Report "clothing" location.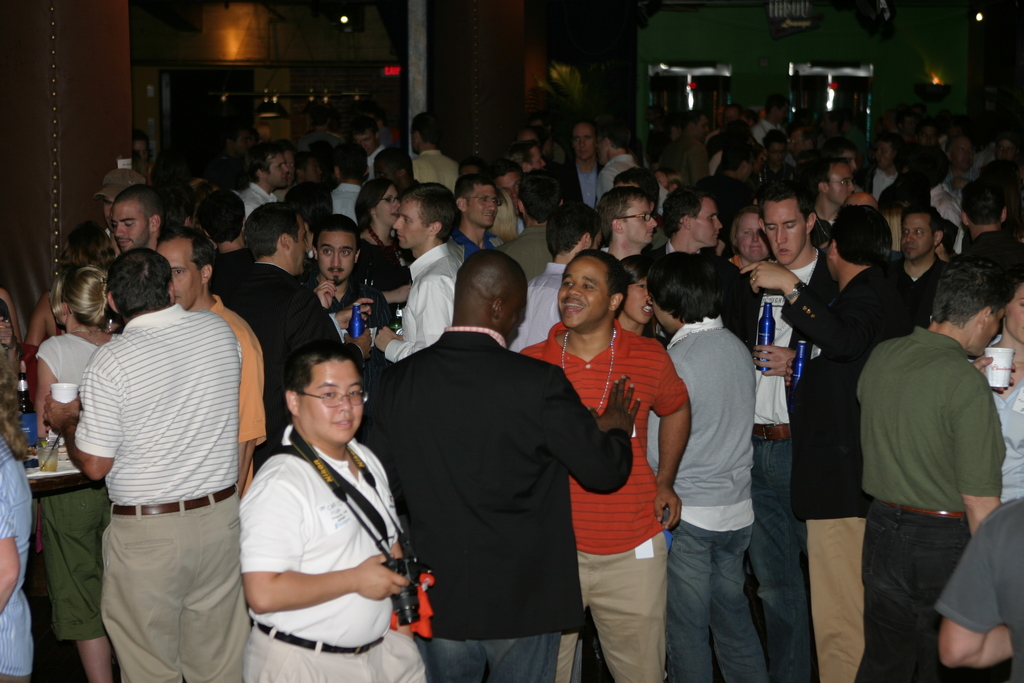
Report: (left=702, top=167, right=749, bottom=217).
